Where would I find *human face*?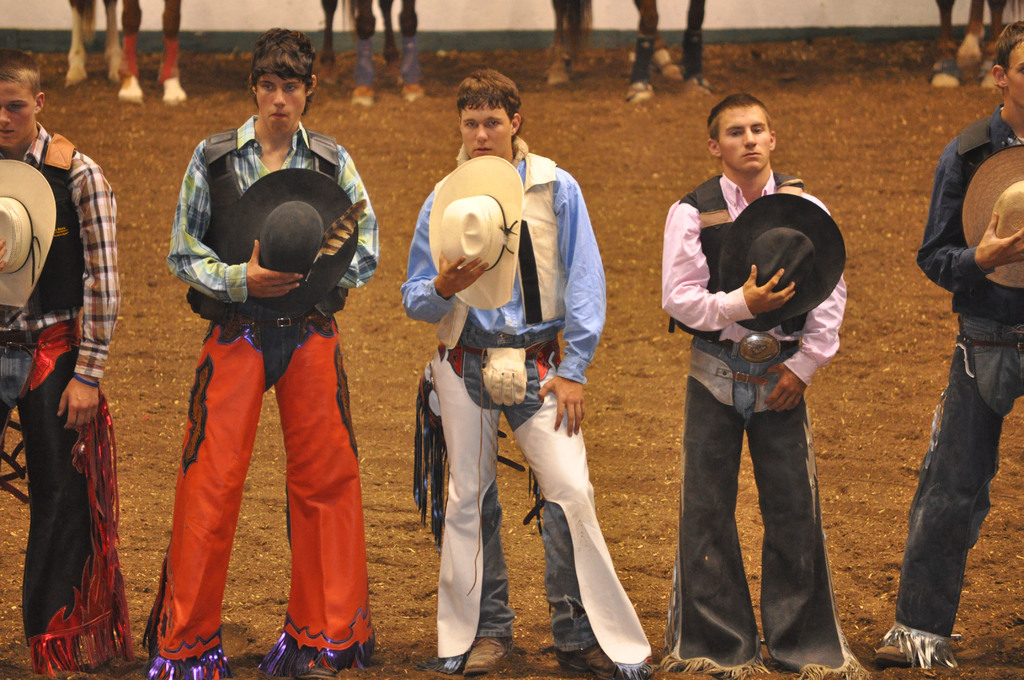
At region(716, 104, 770, 171).
